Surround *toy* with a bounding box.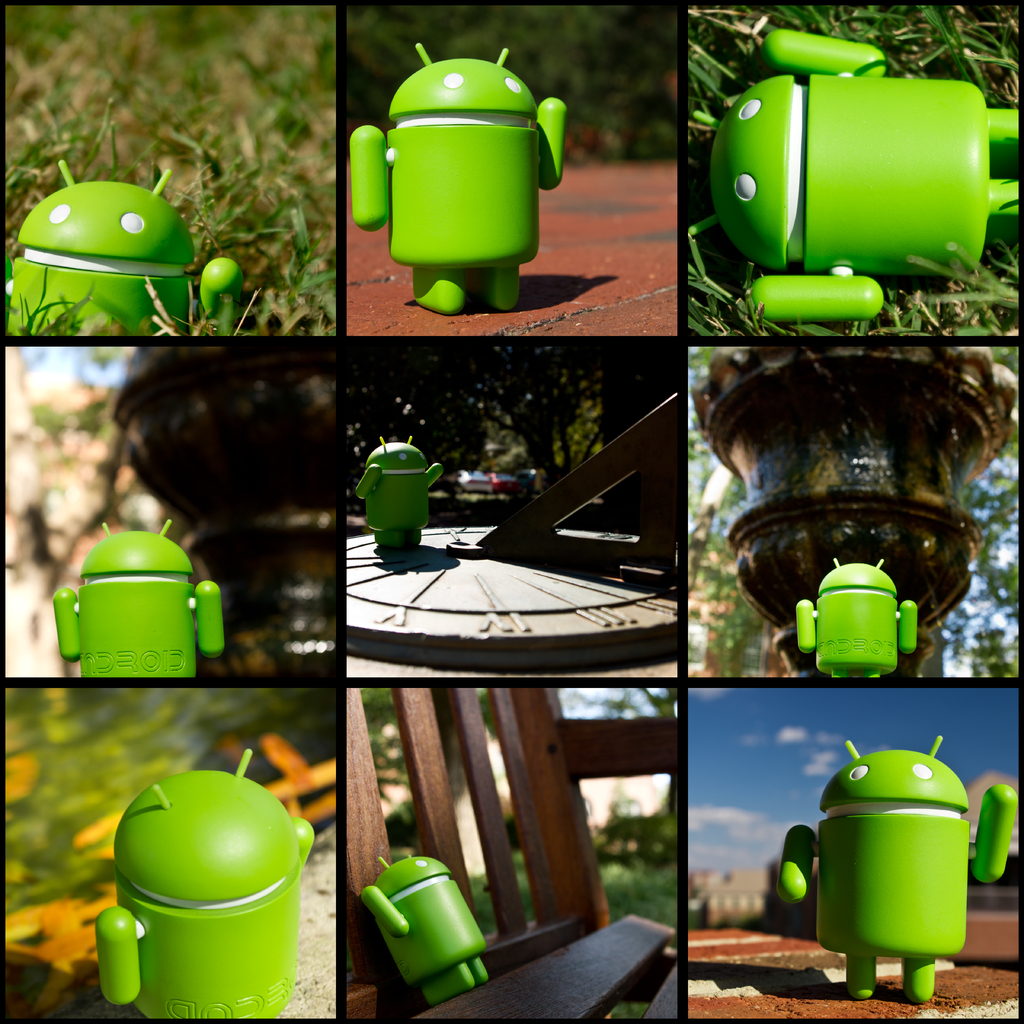
769:731:1014:1023.
